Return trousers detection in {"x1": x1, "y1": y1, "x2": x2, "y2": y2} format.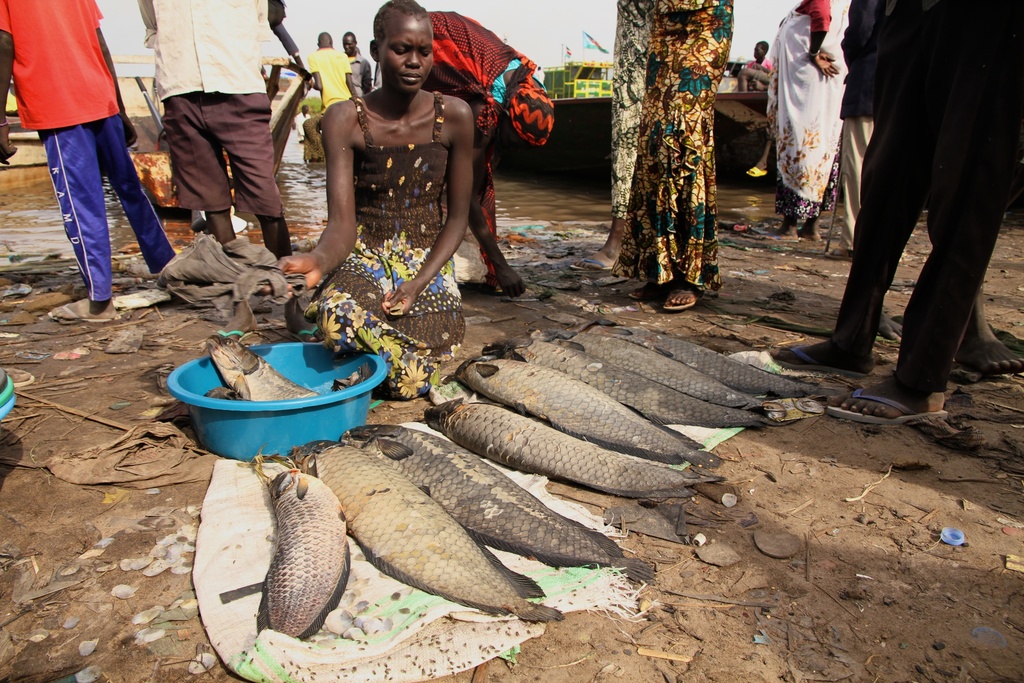
{"x1": 838, "y1": 117, "x2": 874, "y2": 248}.
